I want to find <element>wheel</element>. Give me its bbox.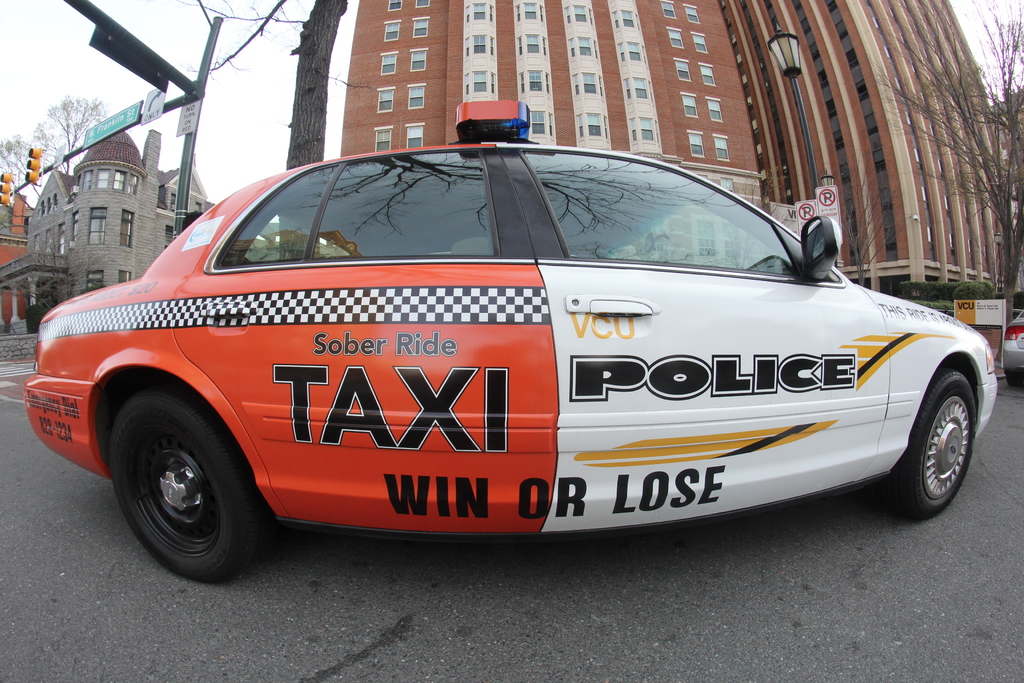
(103, 388, 260, 587).
